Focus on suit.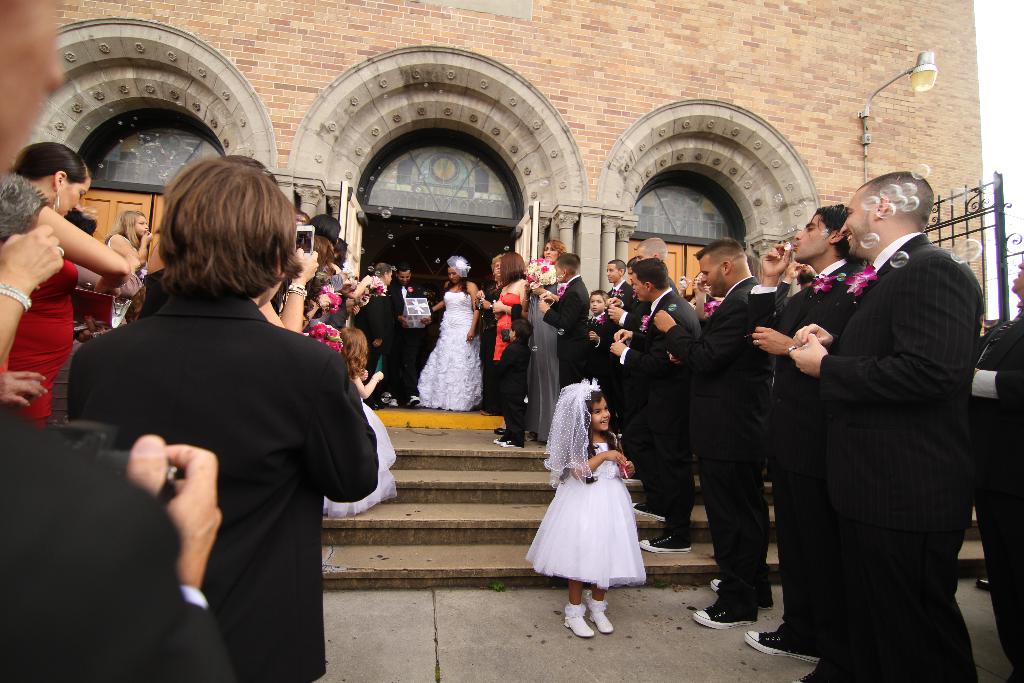
Focused at locate(977, 304, 1023, 682).
